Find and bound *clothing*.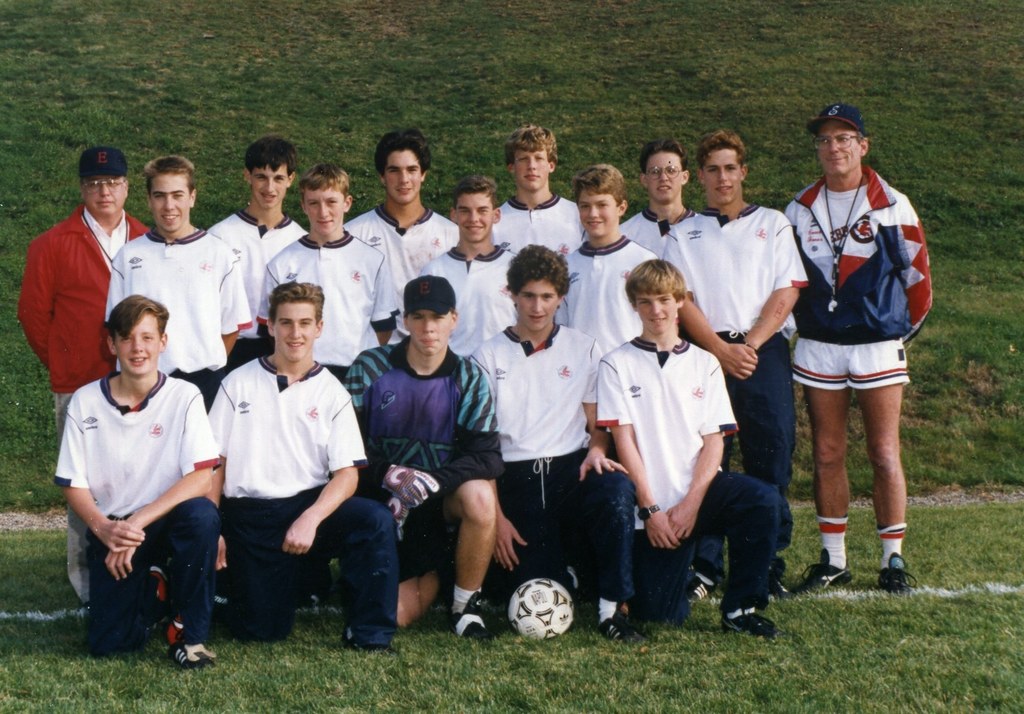
Bound: 122 244 272 415.
